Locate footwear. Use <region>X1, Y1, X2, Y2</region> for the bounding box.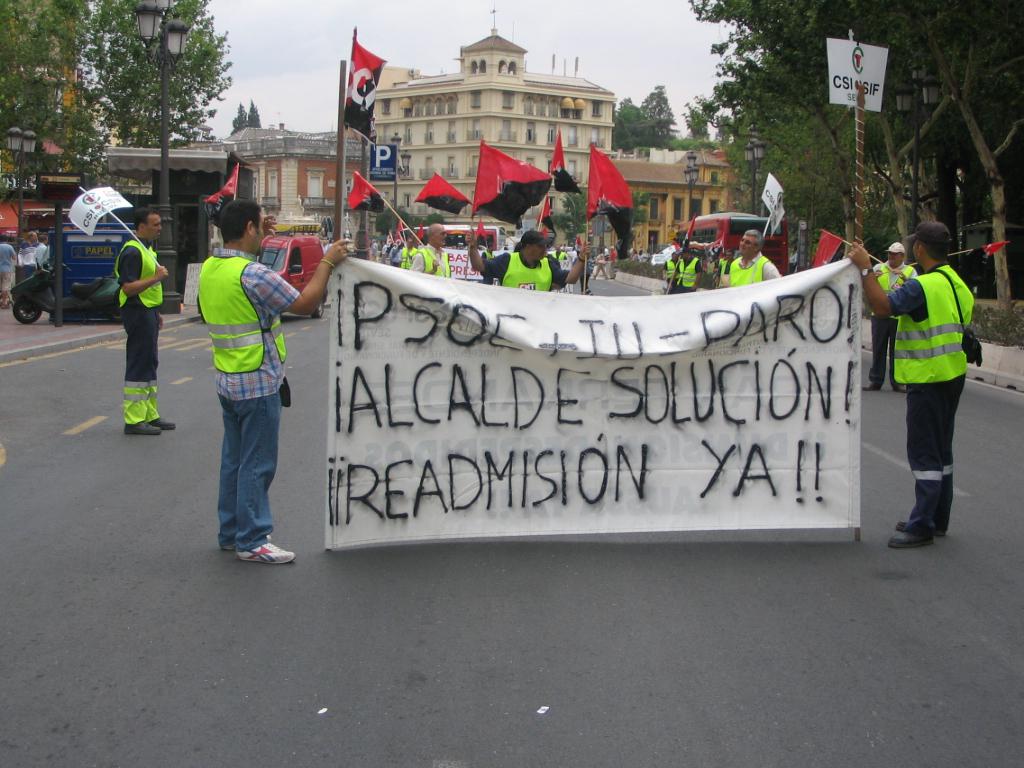
<region>153, 416, 172, 433</region>.
